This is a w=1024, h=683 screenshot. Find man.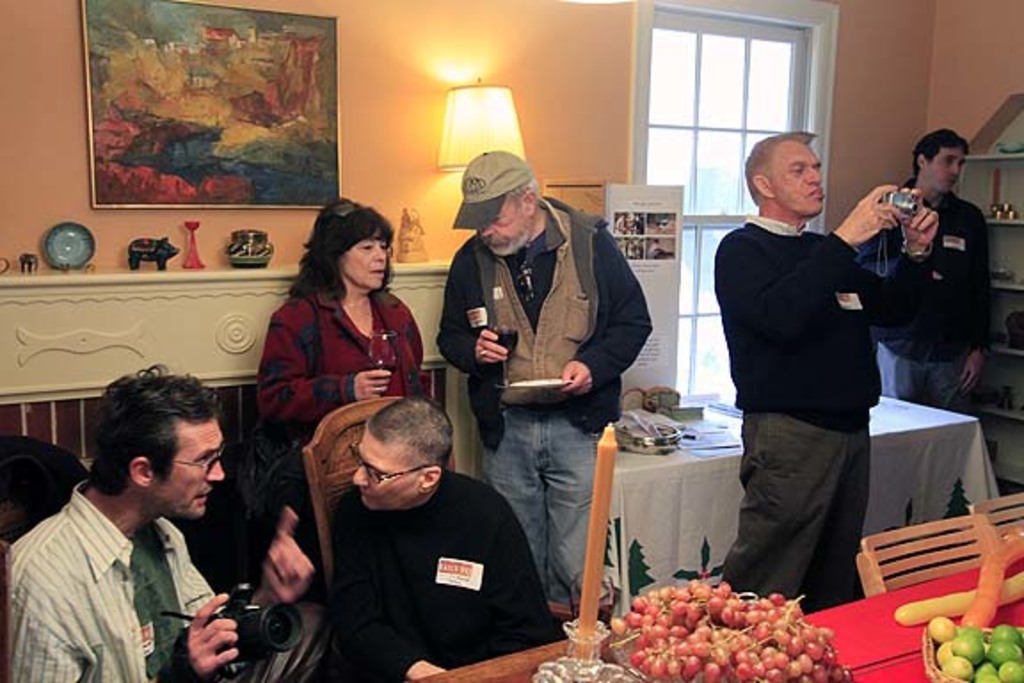
Bounding box: x1=11, y1=363, x2=316, y2=681.
